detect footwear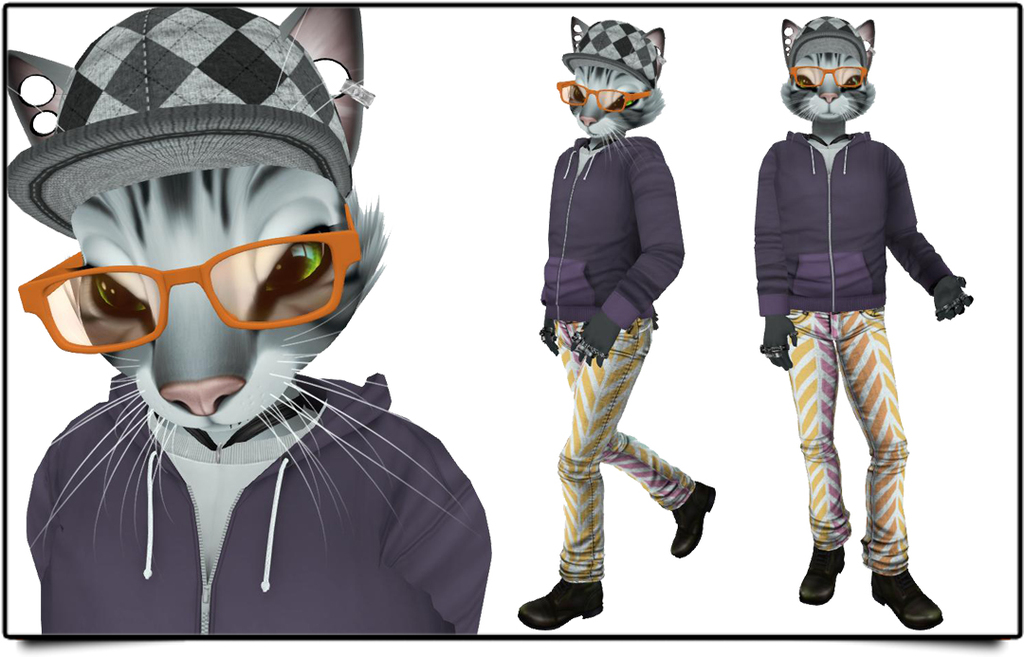
bbox=(512, 582, 605, 631)
